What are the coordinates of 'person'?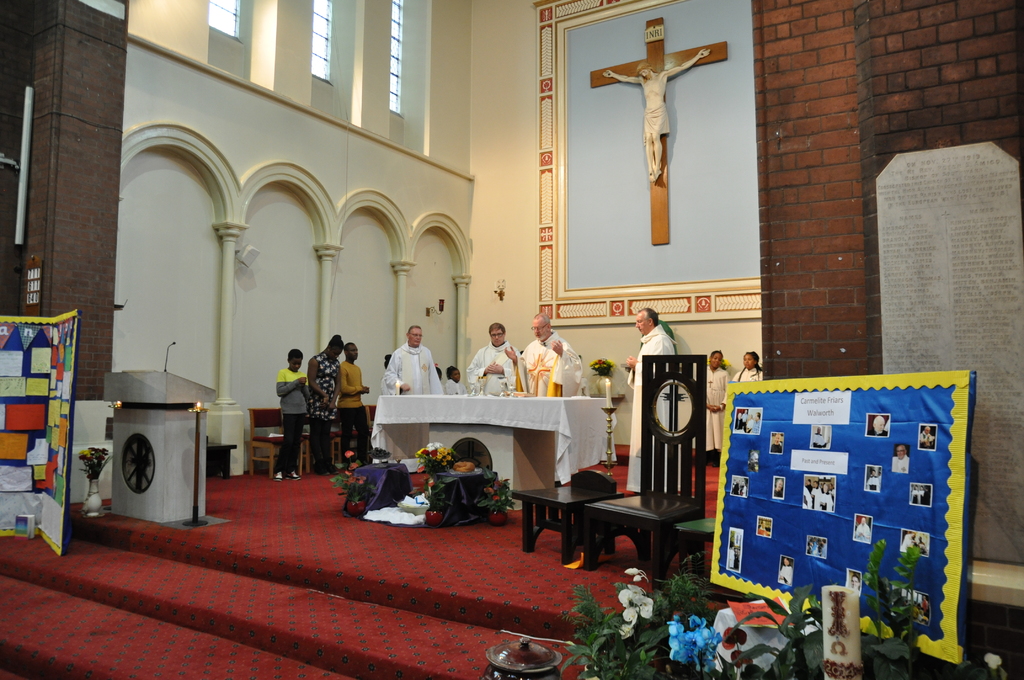
box(619, 306, 678, 483).
